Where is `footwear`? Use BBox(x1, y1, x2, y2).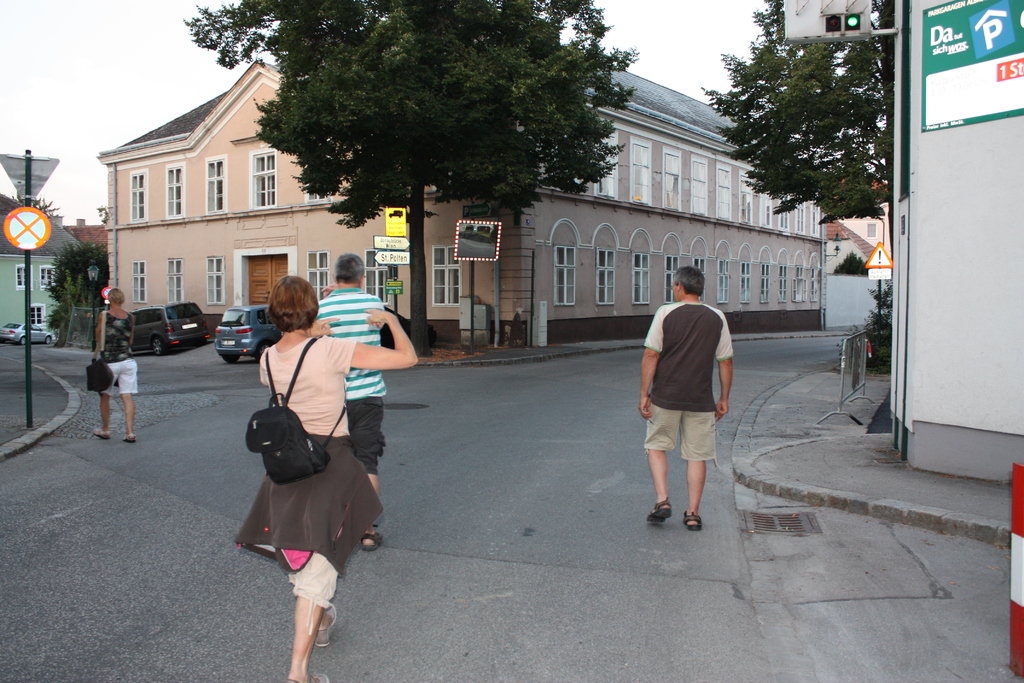
BBox(287, 673, 328, 682).
